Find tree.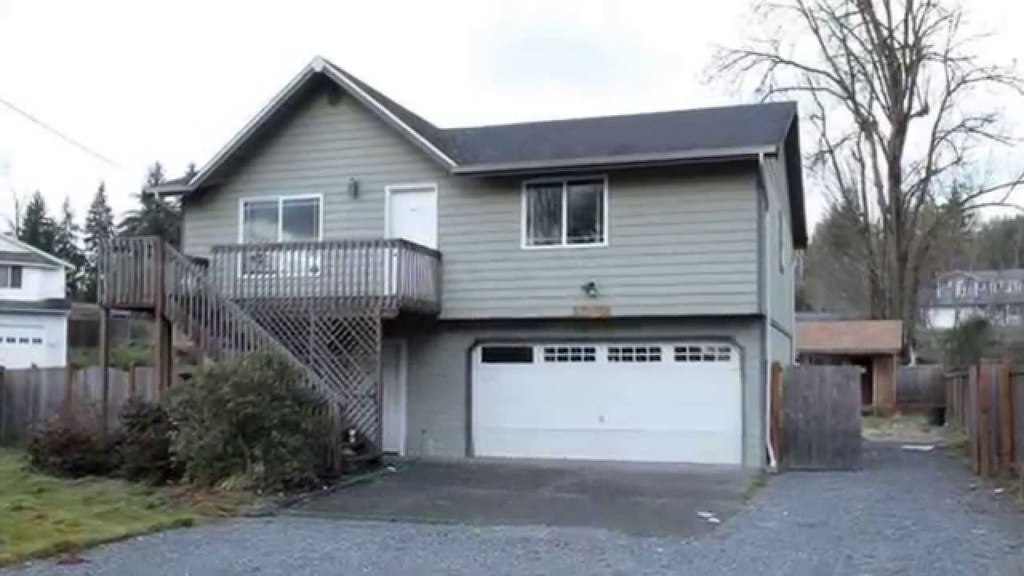
82 180 114 297.
